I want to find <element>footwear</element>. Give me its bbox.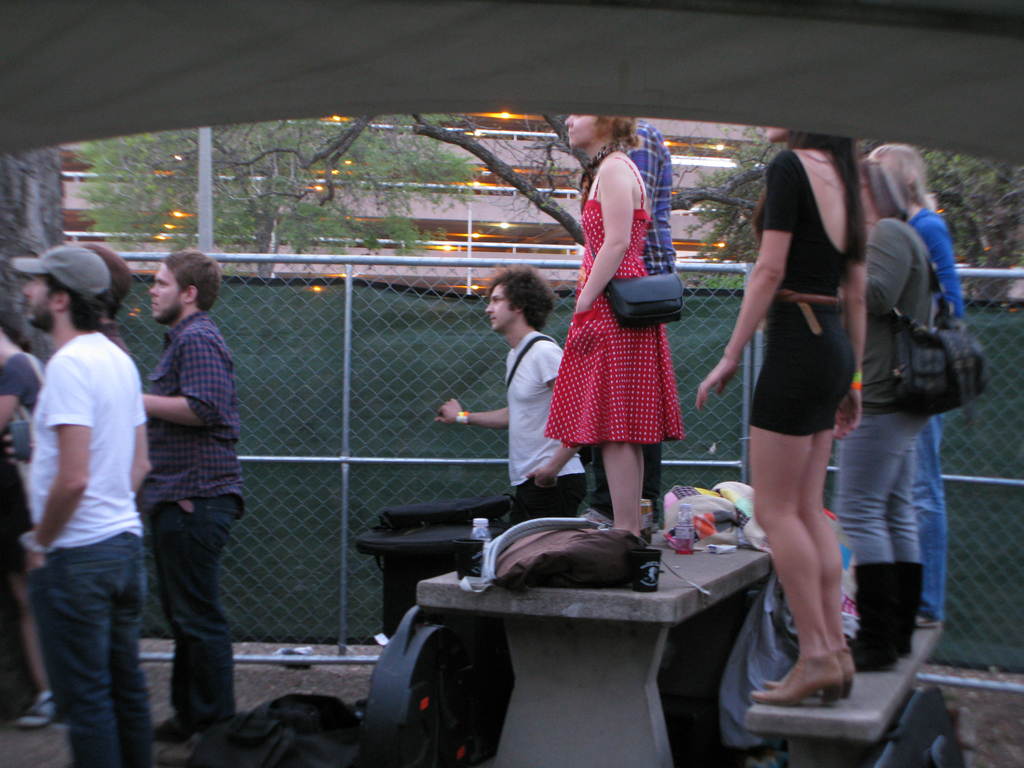
15:691:65:728.
